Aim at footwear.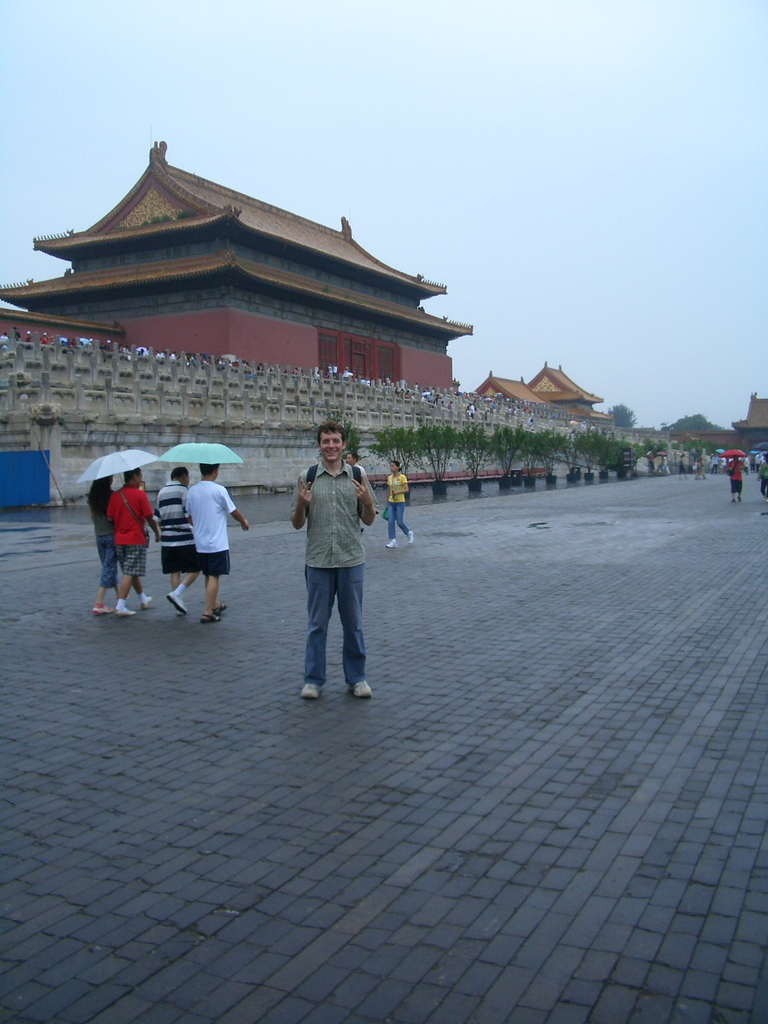
Aimed at locate(139, 589, 150, 607).
